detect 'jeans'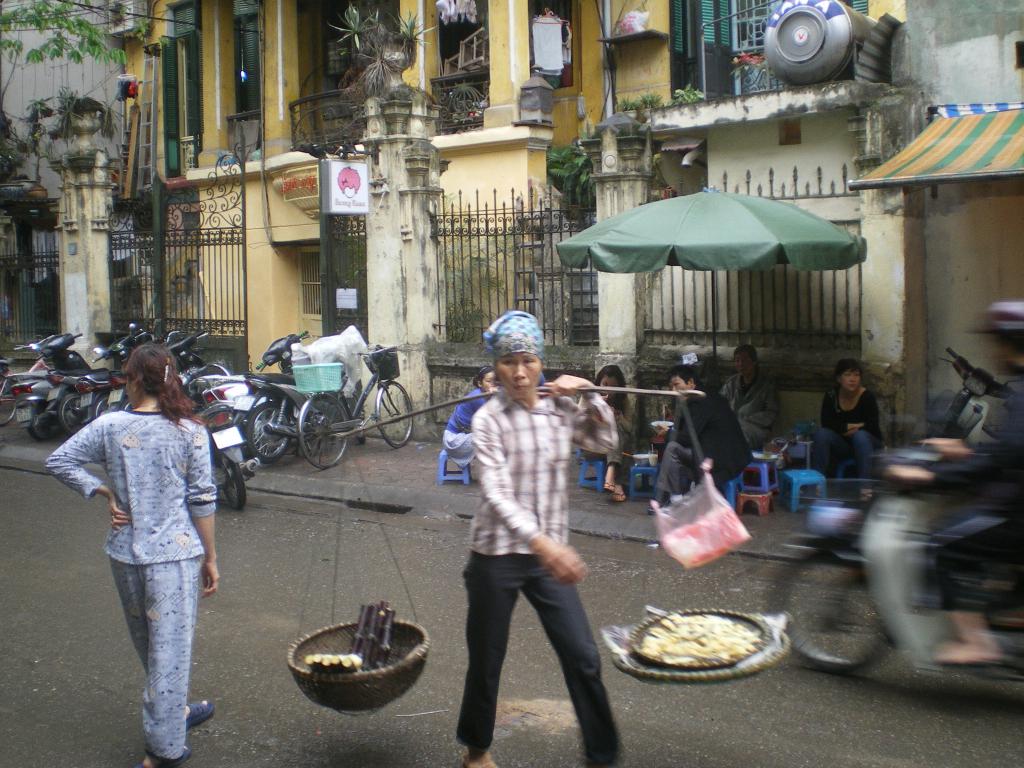
box(805, 426, 876, 488)
